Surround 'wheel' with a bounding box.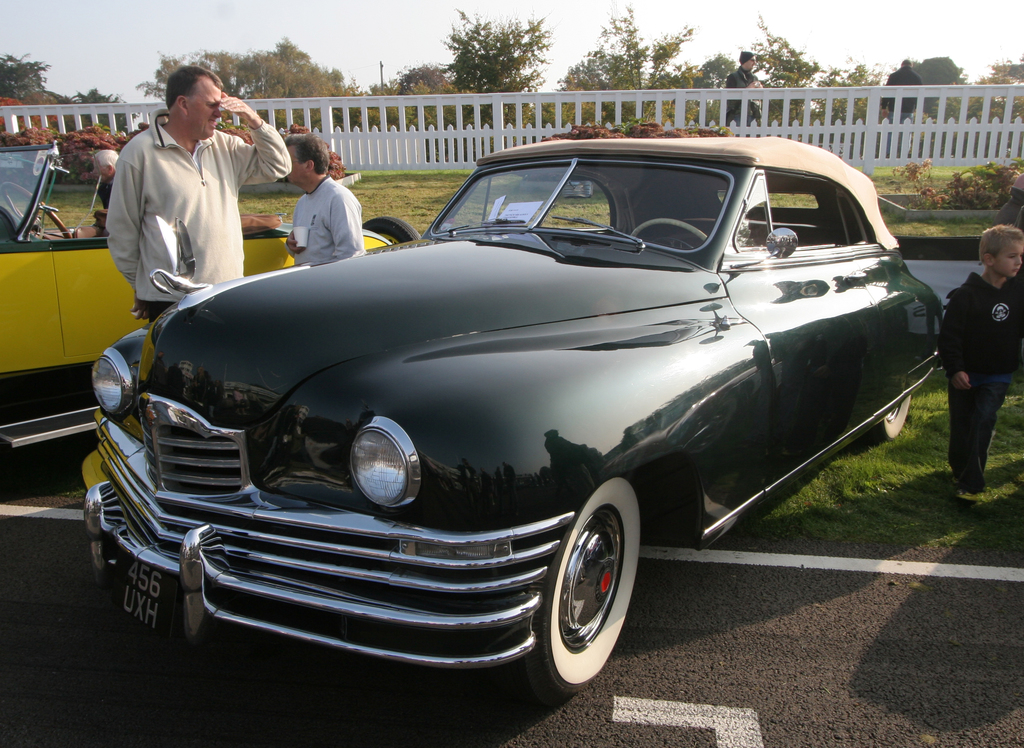
pyautogui.locateOnScreen(871, 396, 910, 439).
